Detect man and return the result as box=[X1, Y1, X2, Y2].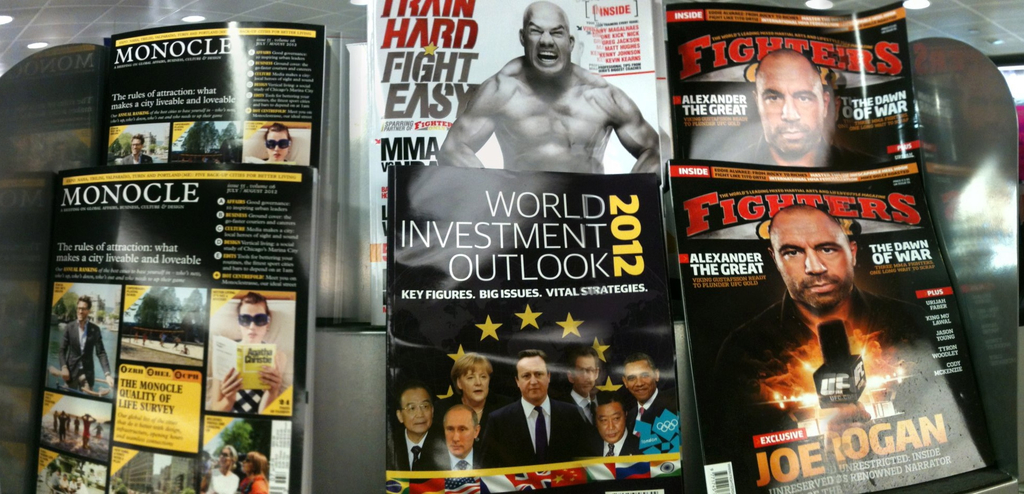
box=[744, 45, 886, 177].
